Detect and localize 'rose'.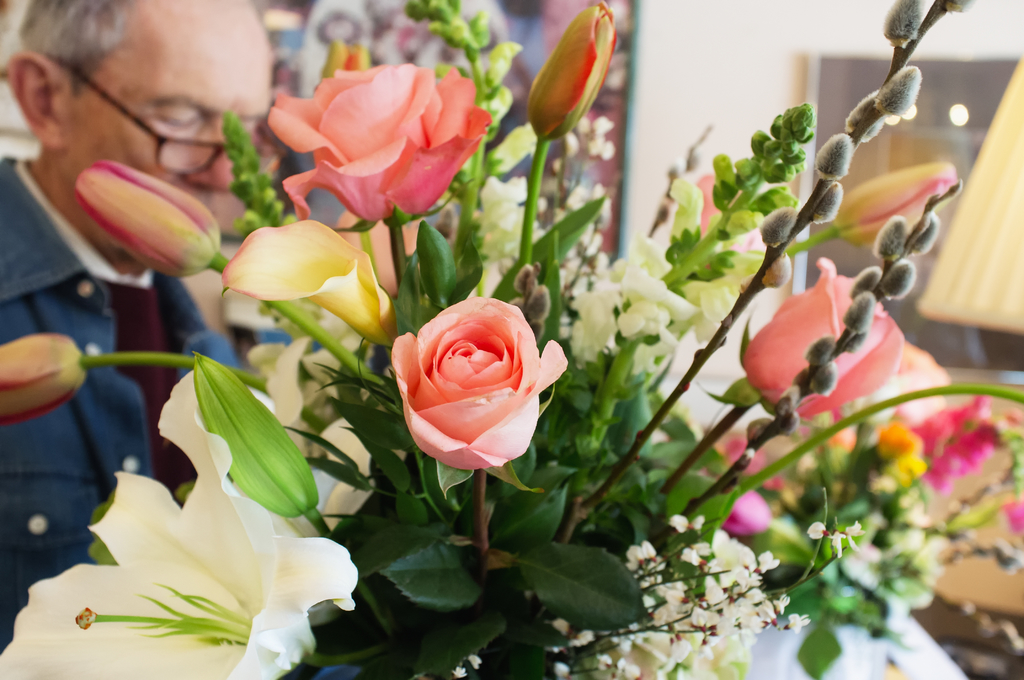
Localized at [x1=387, y1=295, x2=568, y2=473].
